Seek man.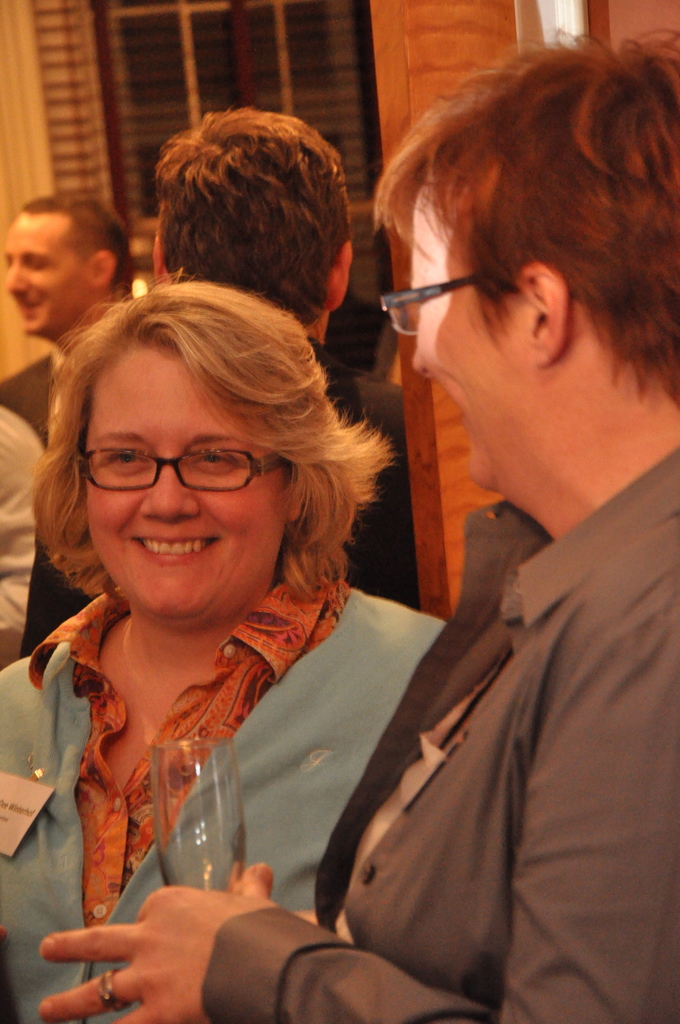
detection(19, 106, 421, 650).
